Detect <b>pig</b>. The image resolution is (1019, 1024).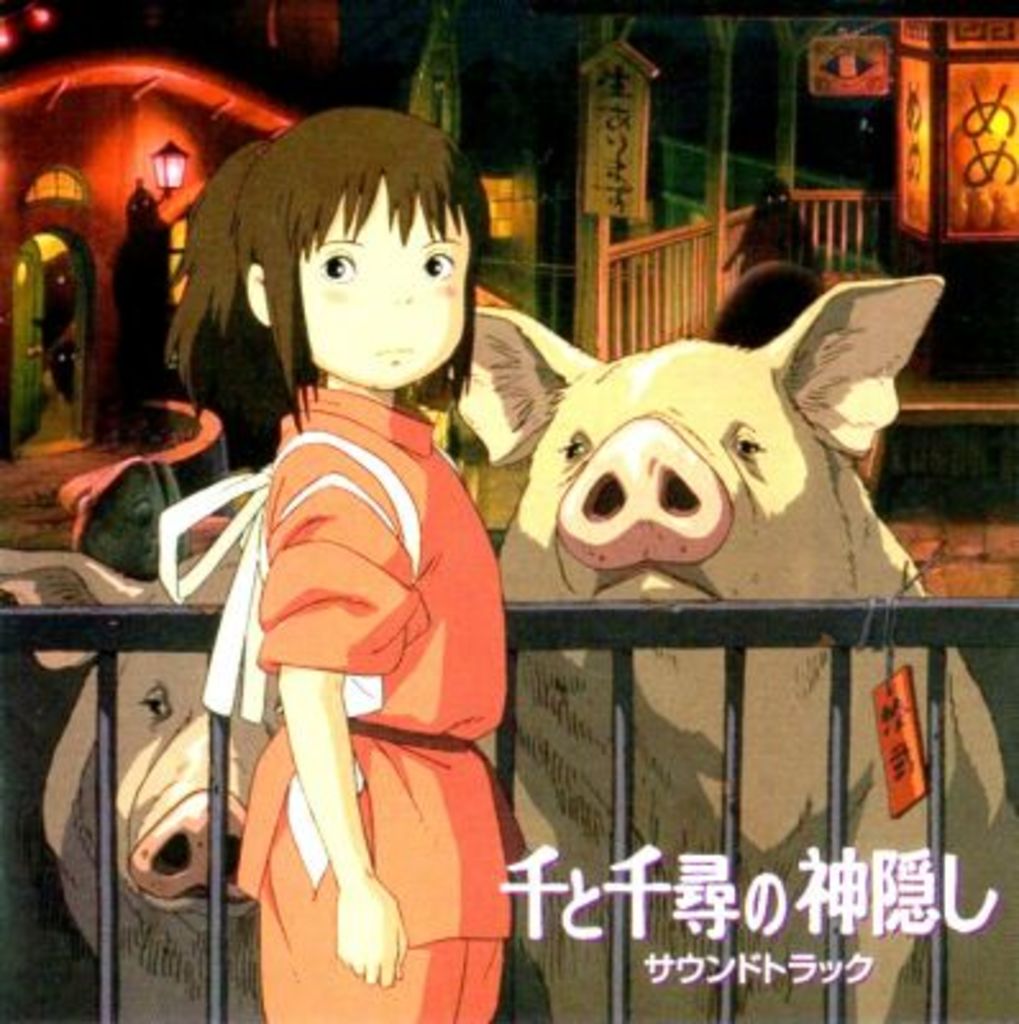
bbox(0, 481, 277, 1021).
